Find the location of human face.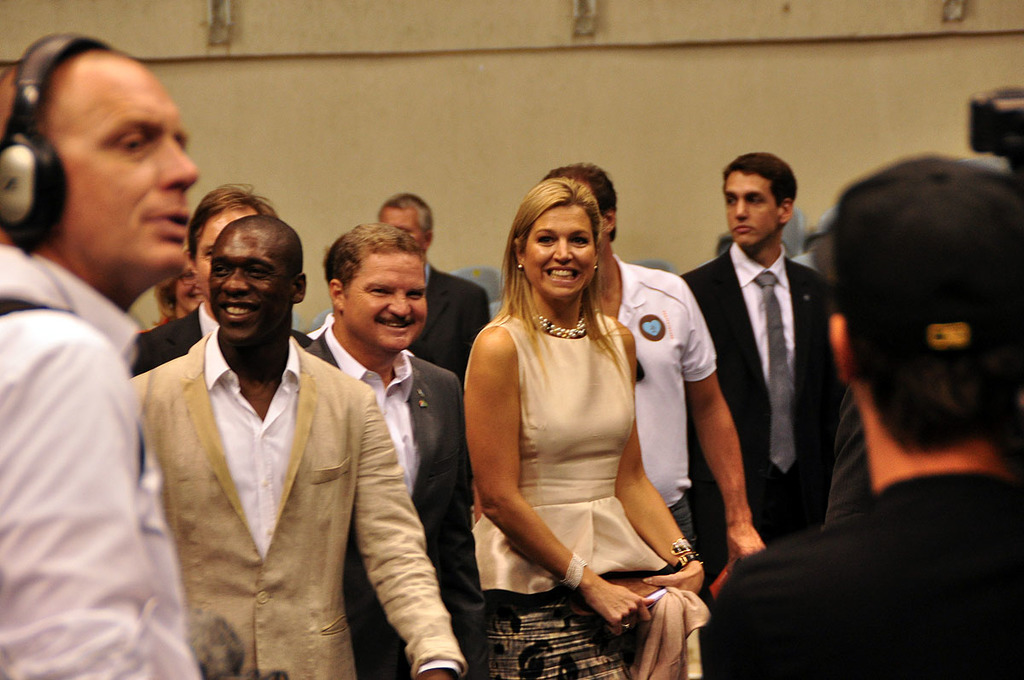
Location: select_region(175, 255, 212, 310).
